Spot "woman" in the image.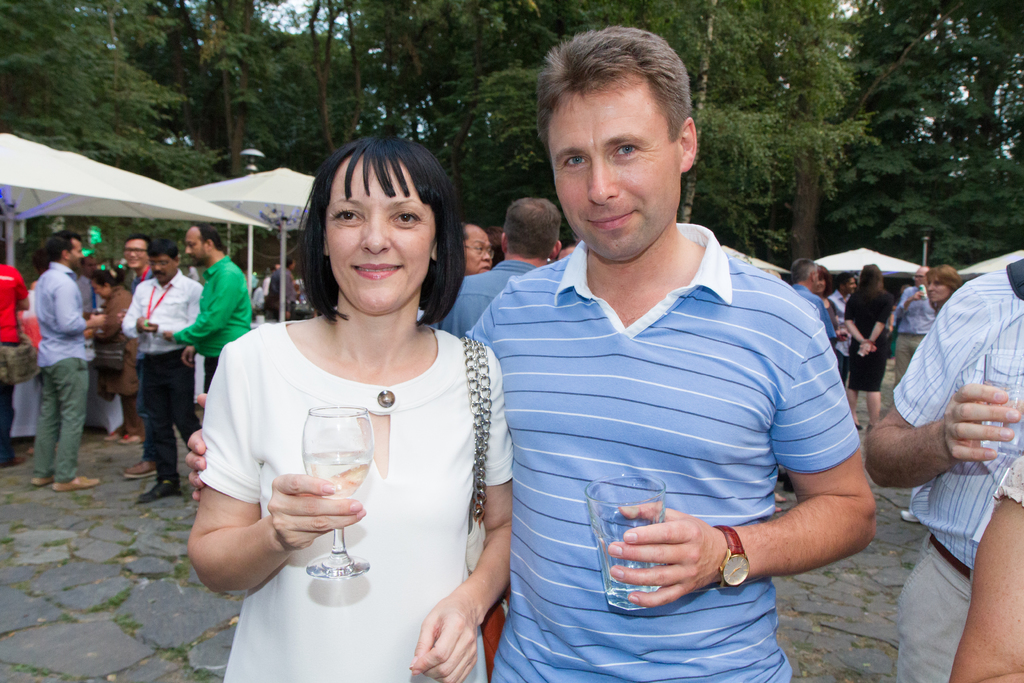
"woman" found at 924 262 970 317.
